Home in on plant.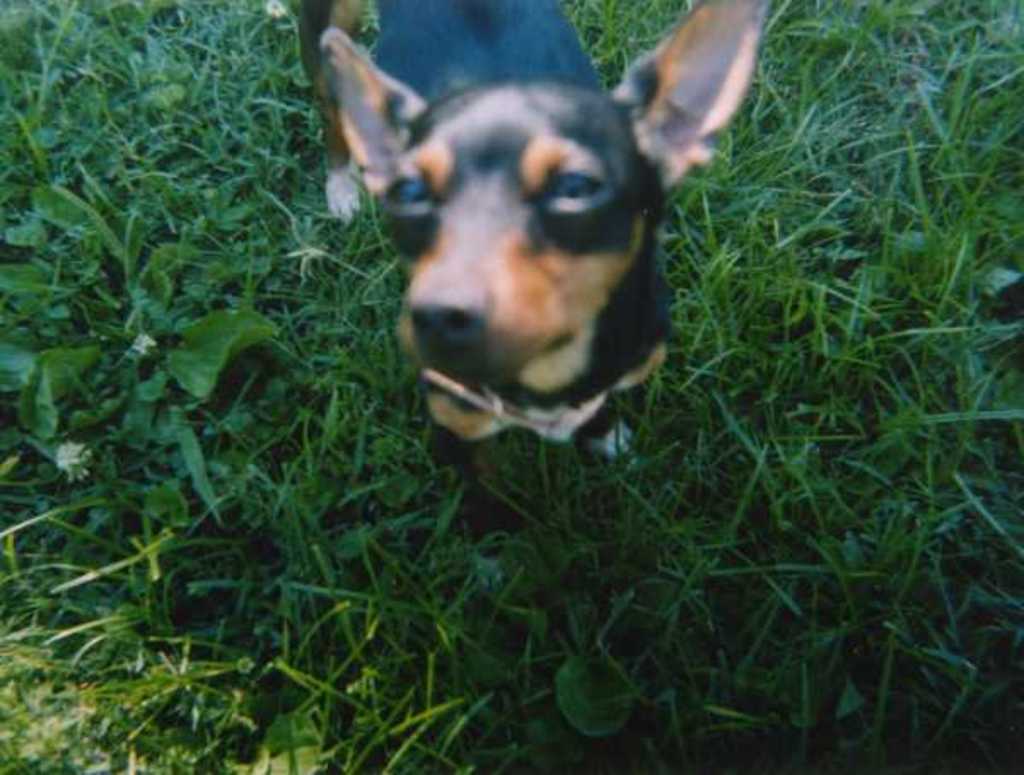
Homed in at <bbox>0, 7, 290, 504</bbox>.
